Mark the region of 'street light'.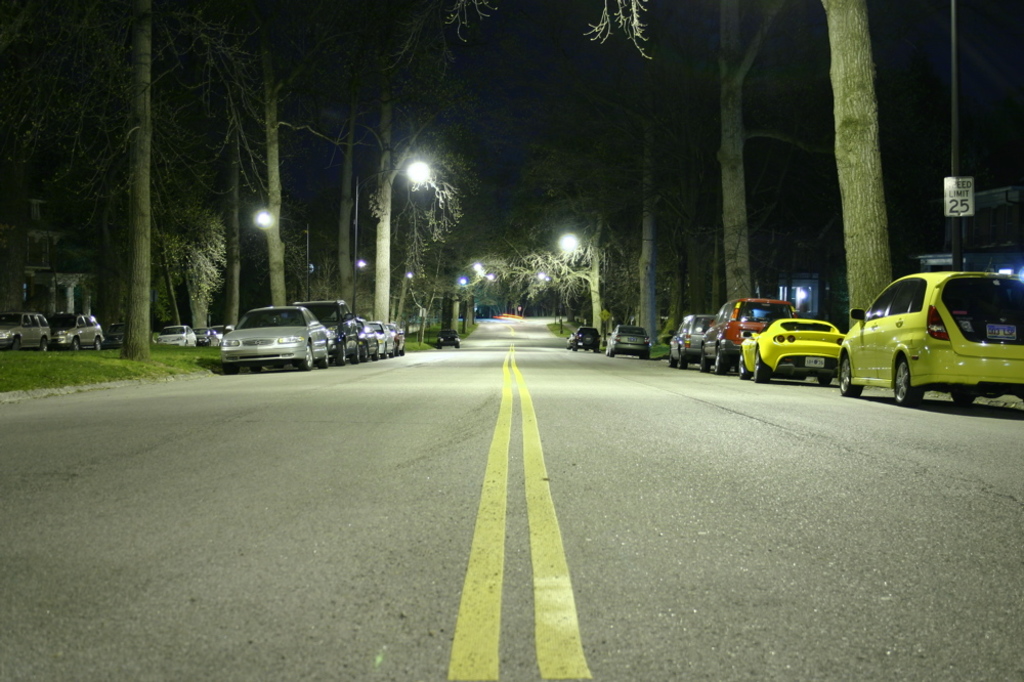
Region: (256,209,313,300).
